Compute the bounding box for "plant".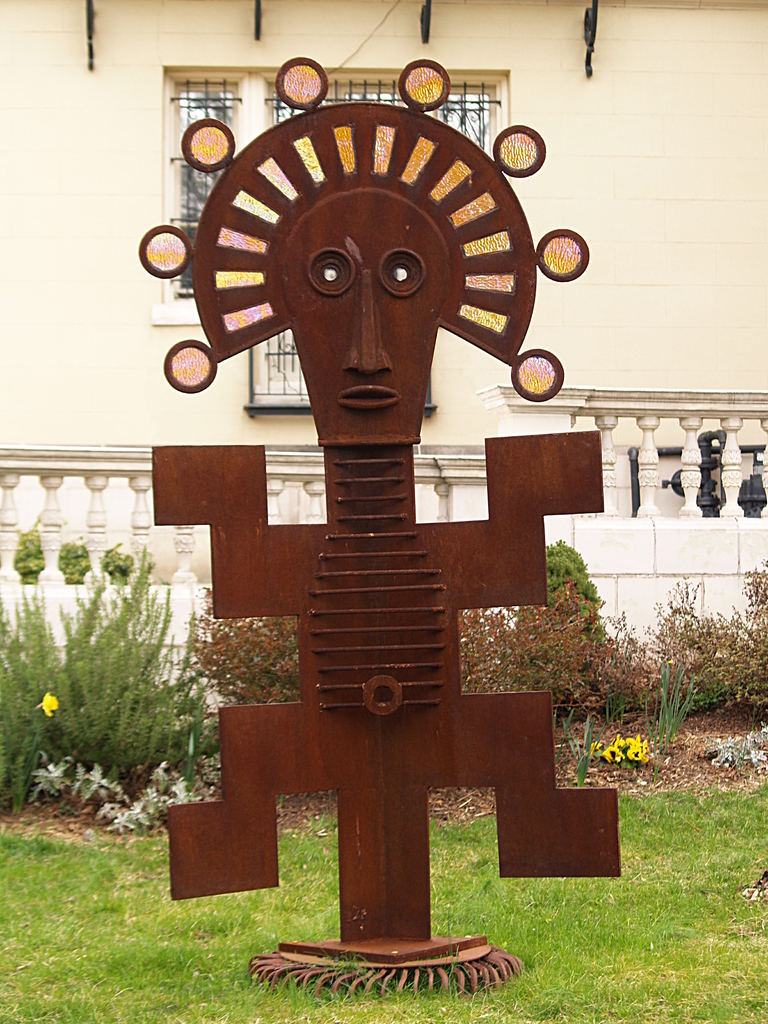
(184,573,308,710).
